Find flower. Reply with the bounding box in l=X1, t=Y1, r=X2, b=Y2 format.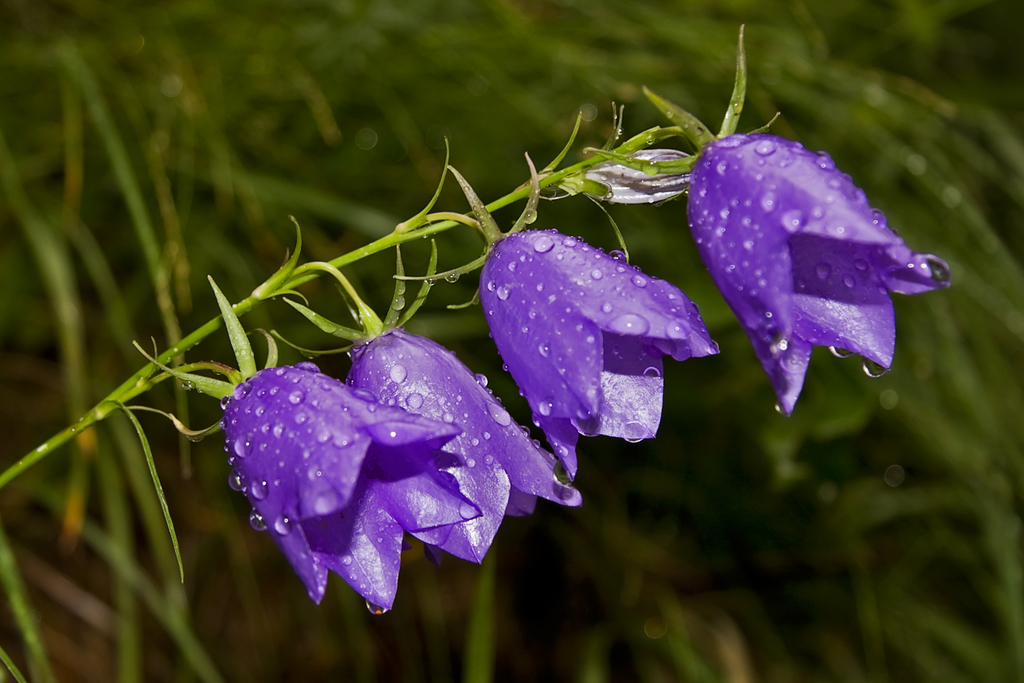
l=675, t=107, r=943, b=405.
